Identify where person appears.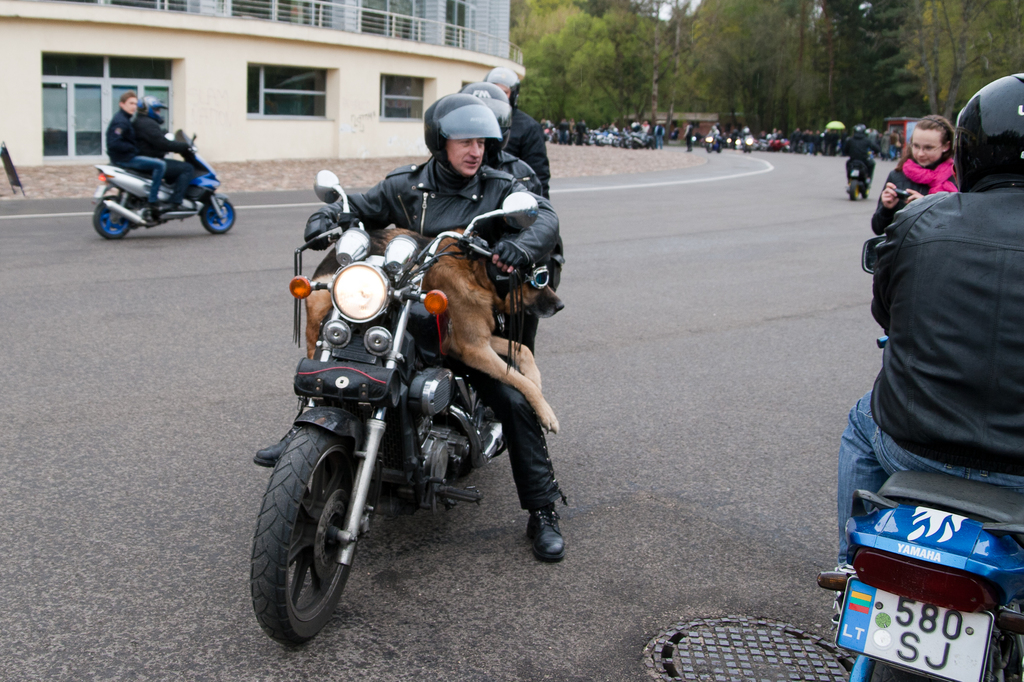
Appears at 837/122/881/168.
